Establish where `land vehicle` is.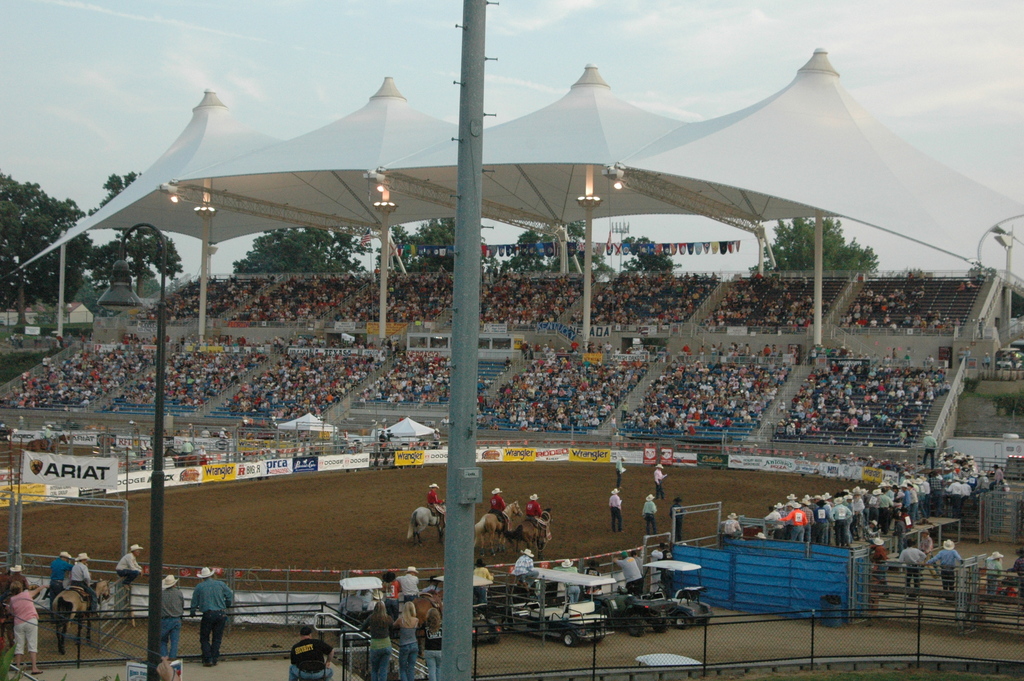
Established at Rect(346, 577, 387, 623).
